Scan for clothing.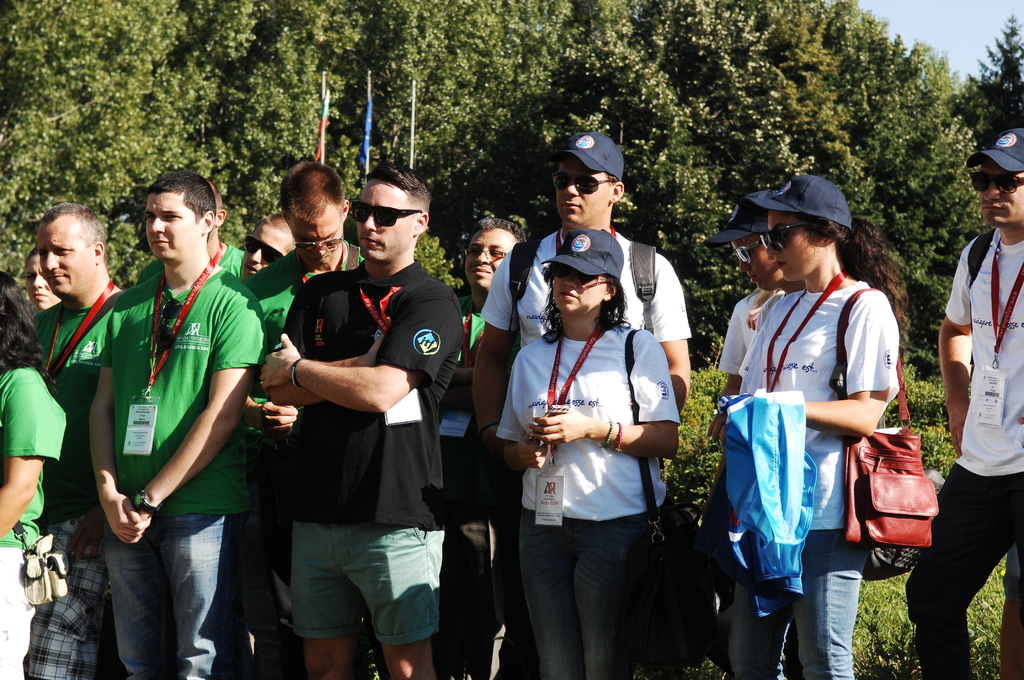
Scan result: (900,226,1023,679).
